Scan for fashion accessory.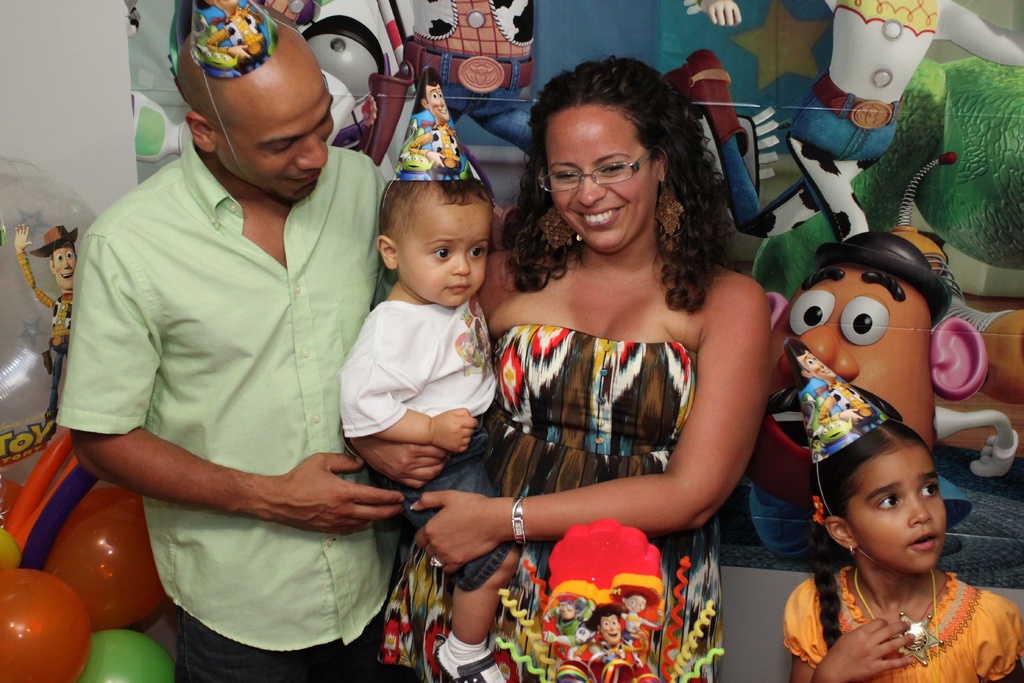
Scan result: 406,40,537,92.
